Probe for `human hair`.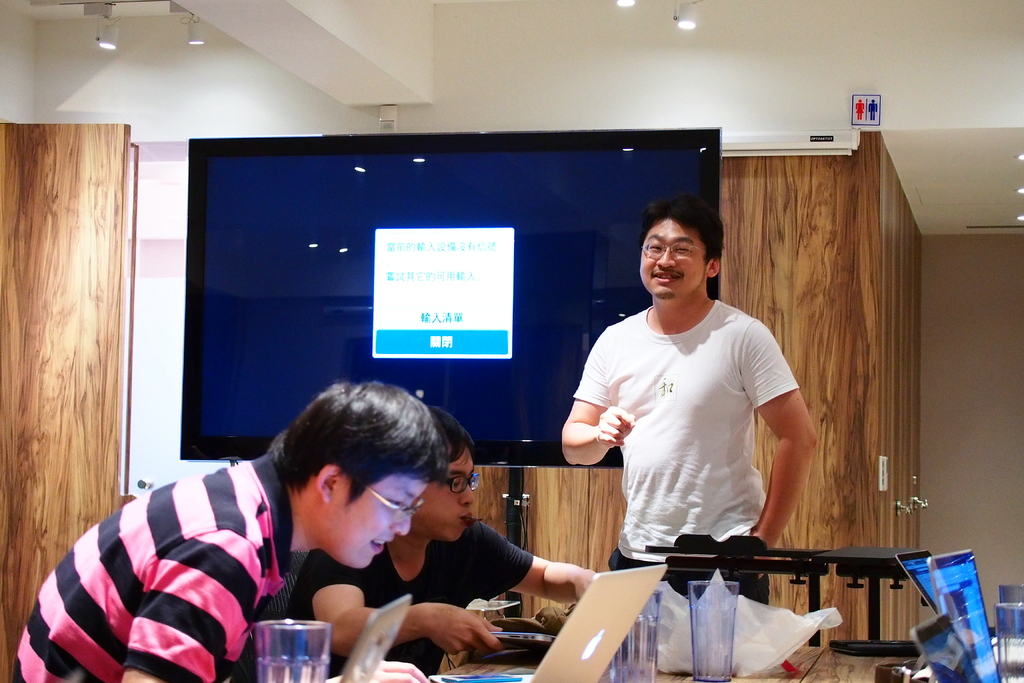
Probe result: bbox=(275, 395, 444, 491).
